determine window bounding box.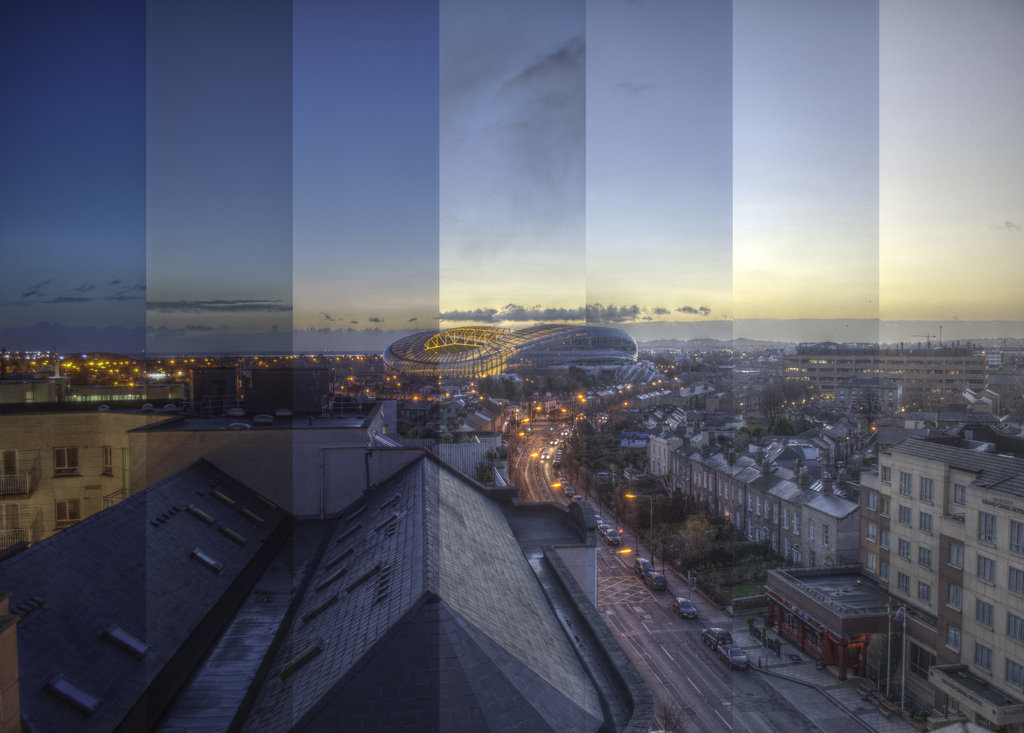
Determined: rect(974, 554, 996, 584).
